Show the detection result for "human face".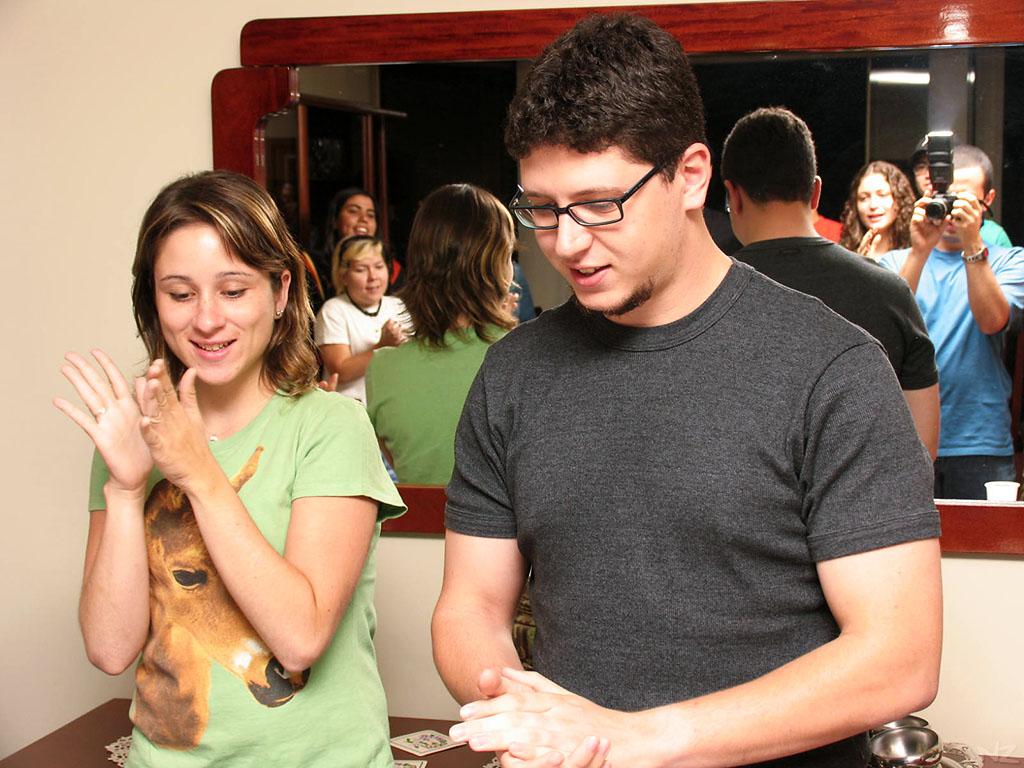
(525, 143, 682, 311).
